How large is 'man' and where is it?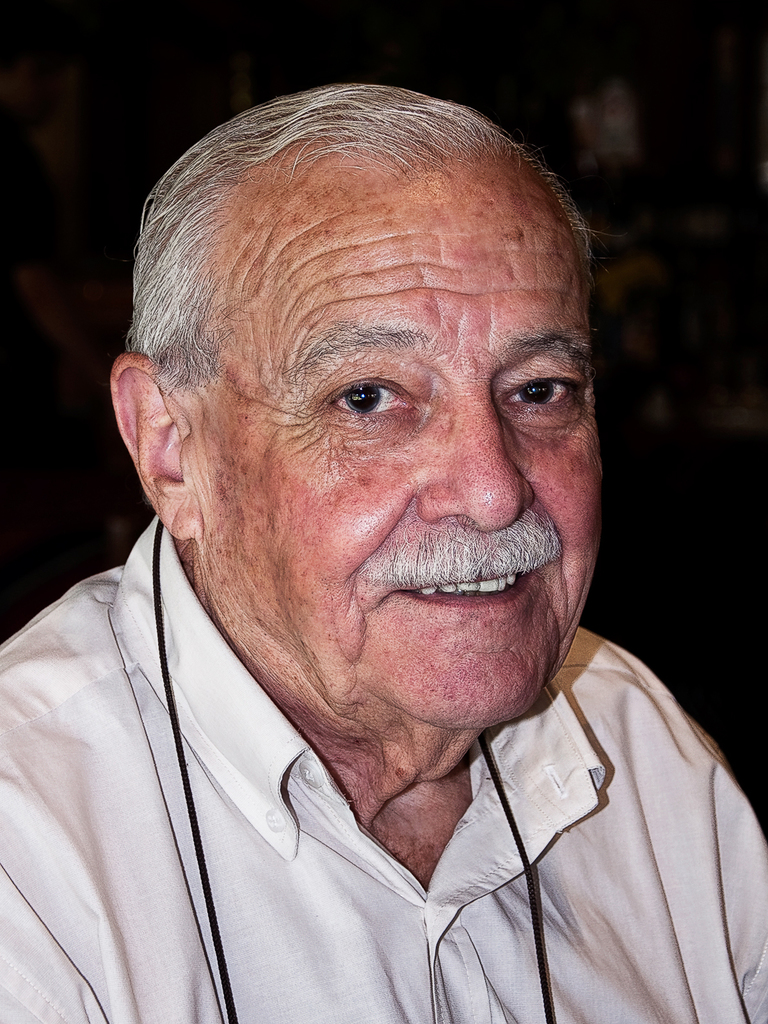
Bounding box: box(0, 24, 767, 1011).
